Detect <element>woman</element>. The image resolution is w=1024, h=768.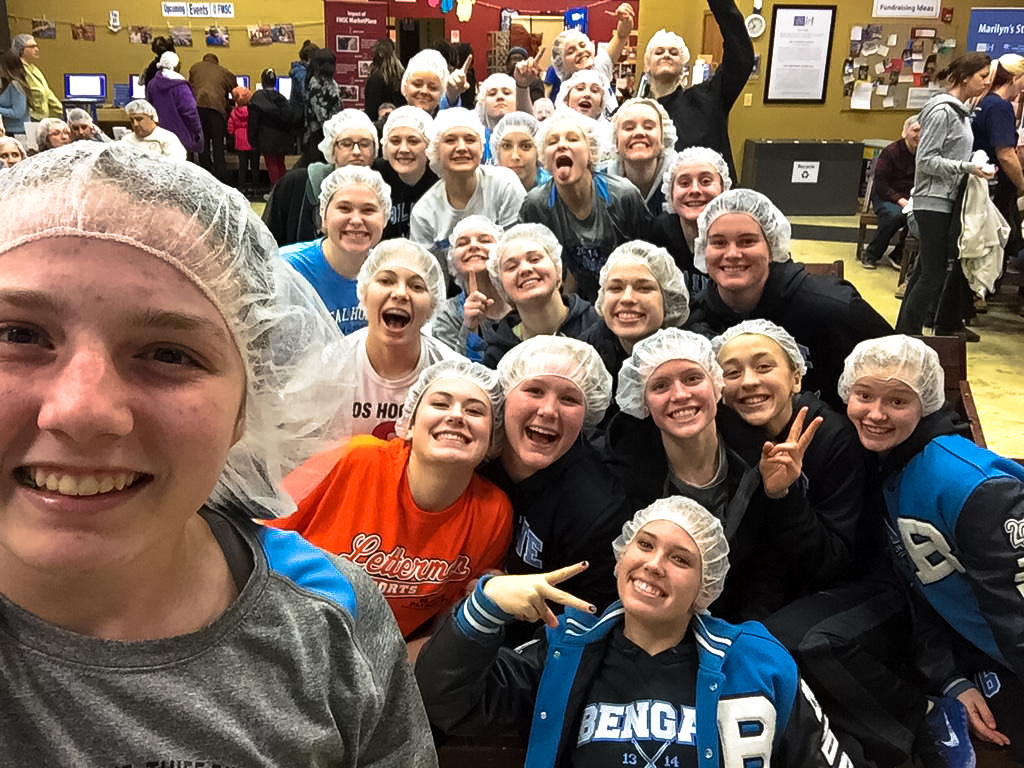
x1=404 y1=98 x2=531 y2=257.
